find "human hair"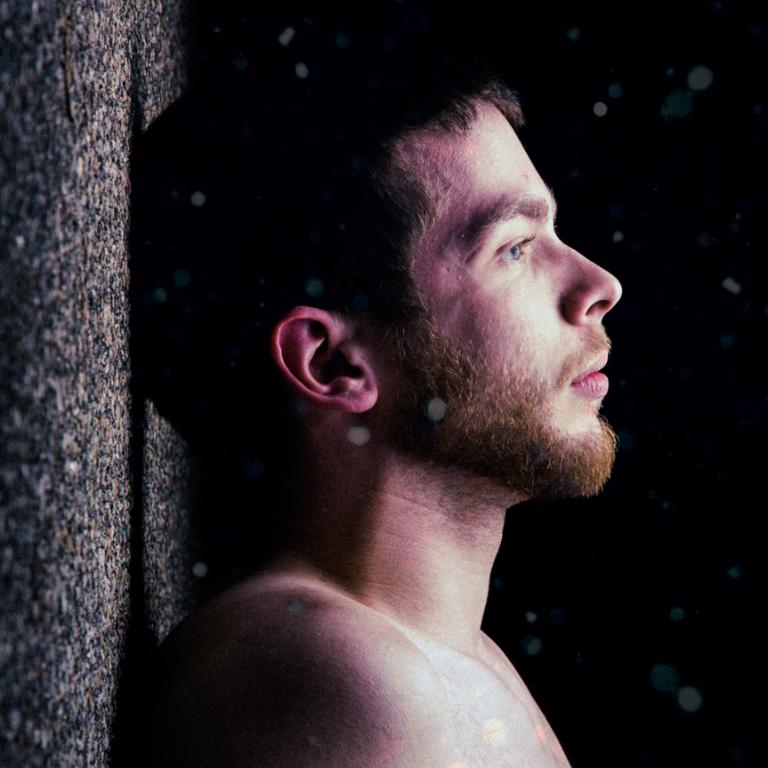
region(121, 61, 520, 490)
